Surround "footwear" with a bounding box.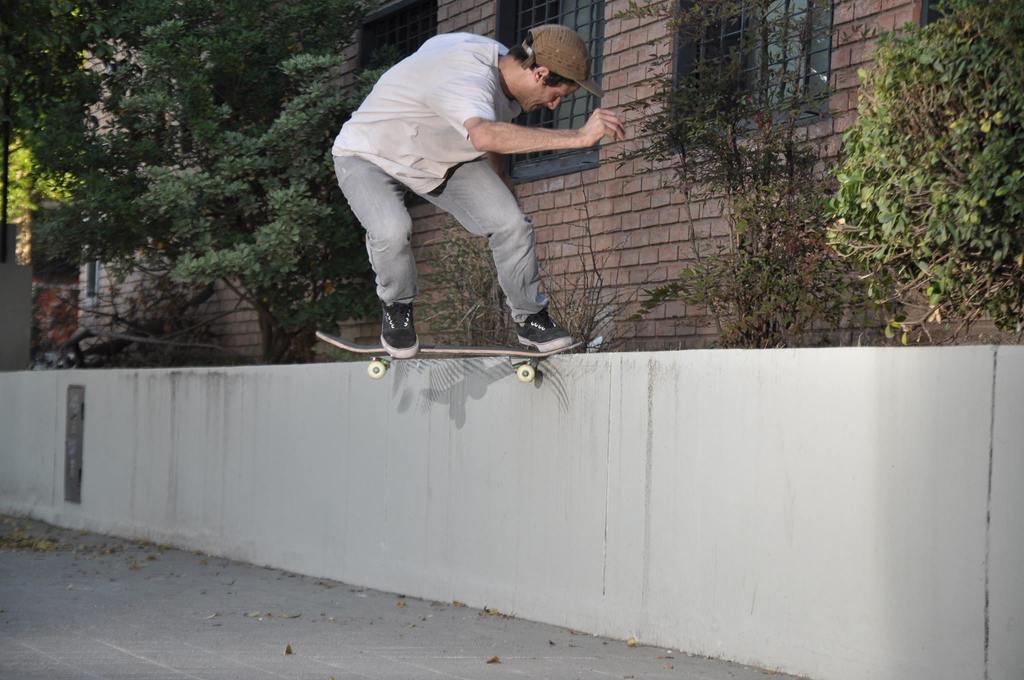
bbox(520, 308, 570, 355).
